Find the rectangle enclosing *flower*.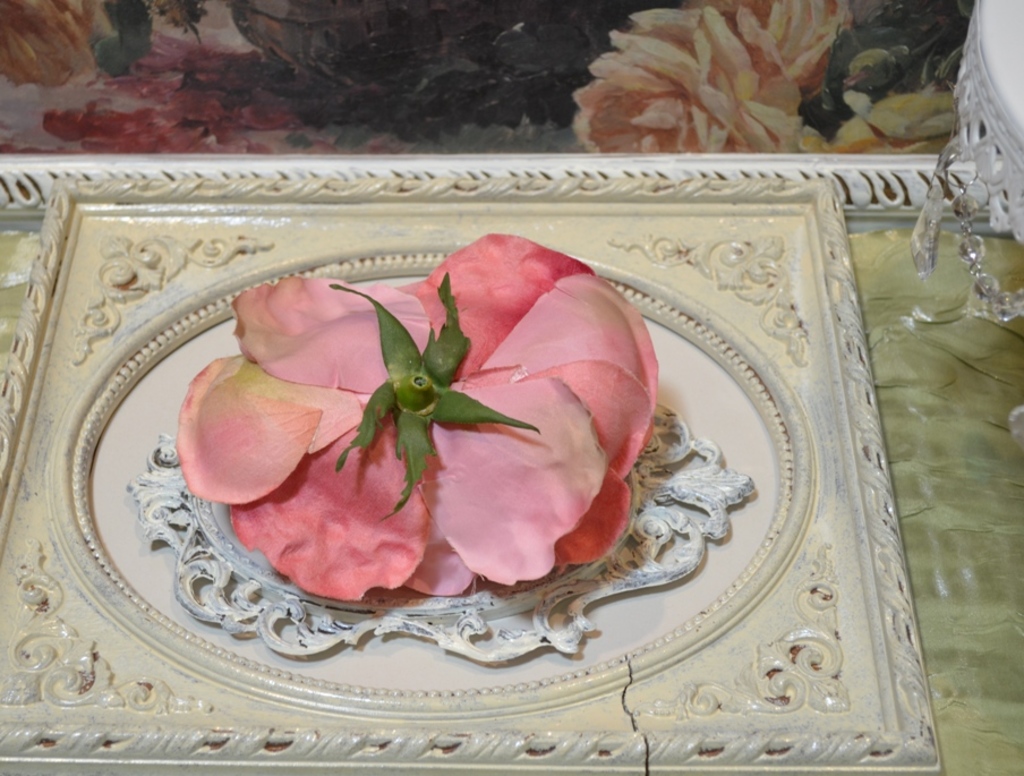
<region>171, 232, 665, 602</region>.
